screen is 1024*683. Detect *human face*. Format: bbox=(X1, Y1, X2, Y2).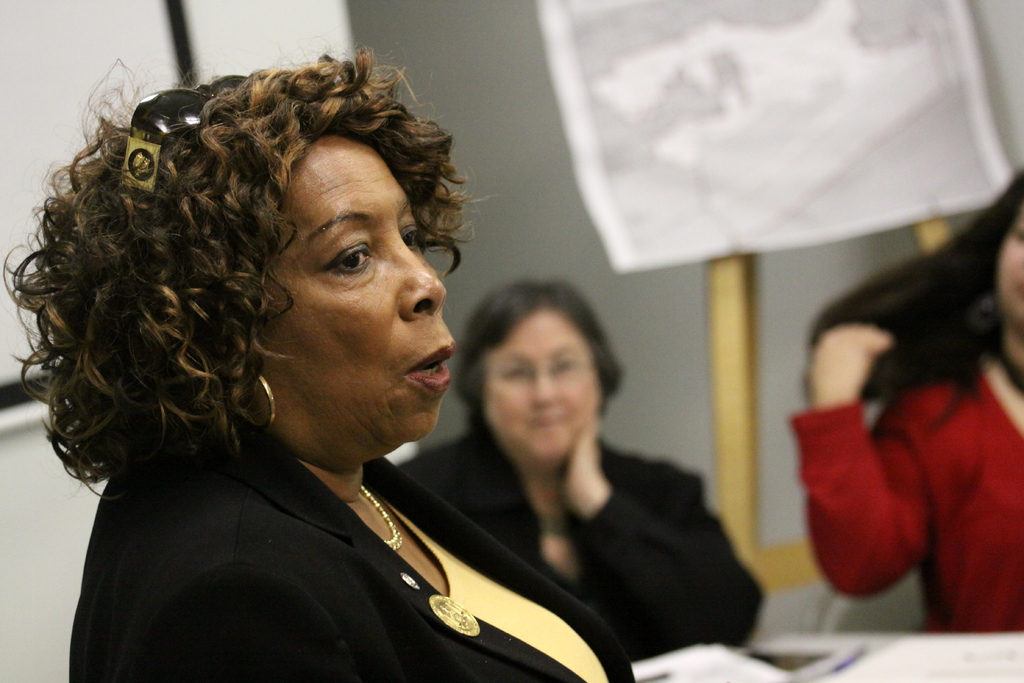
bbox=(489, 309, 606, 465).
